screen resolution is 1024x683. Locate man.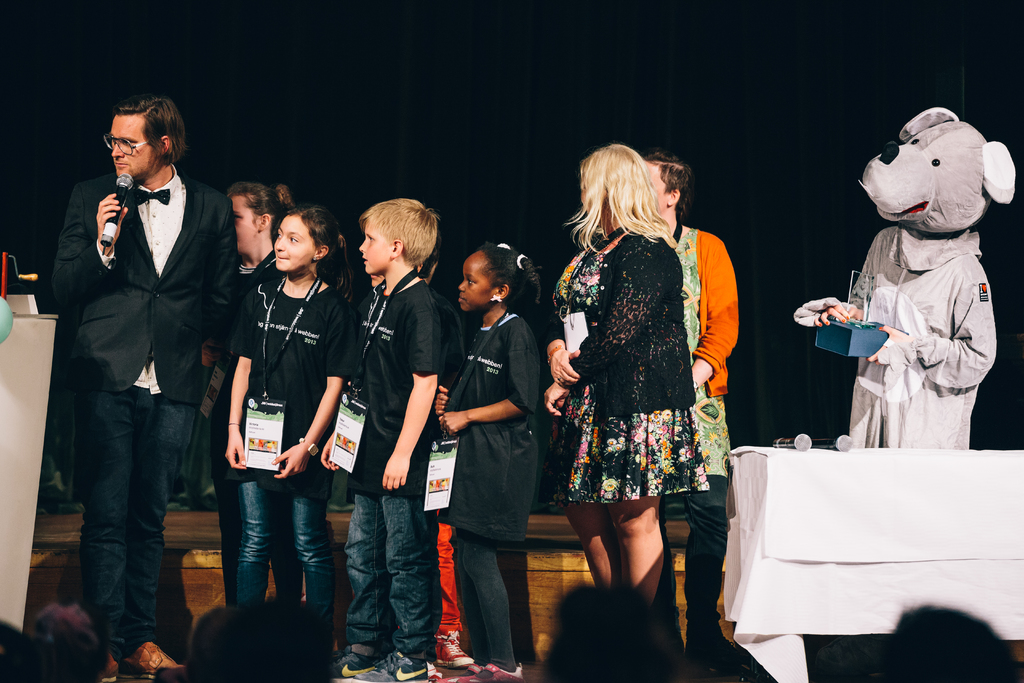
[x1=43, y1=77, x2=238, y2=663].
